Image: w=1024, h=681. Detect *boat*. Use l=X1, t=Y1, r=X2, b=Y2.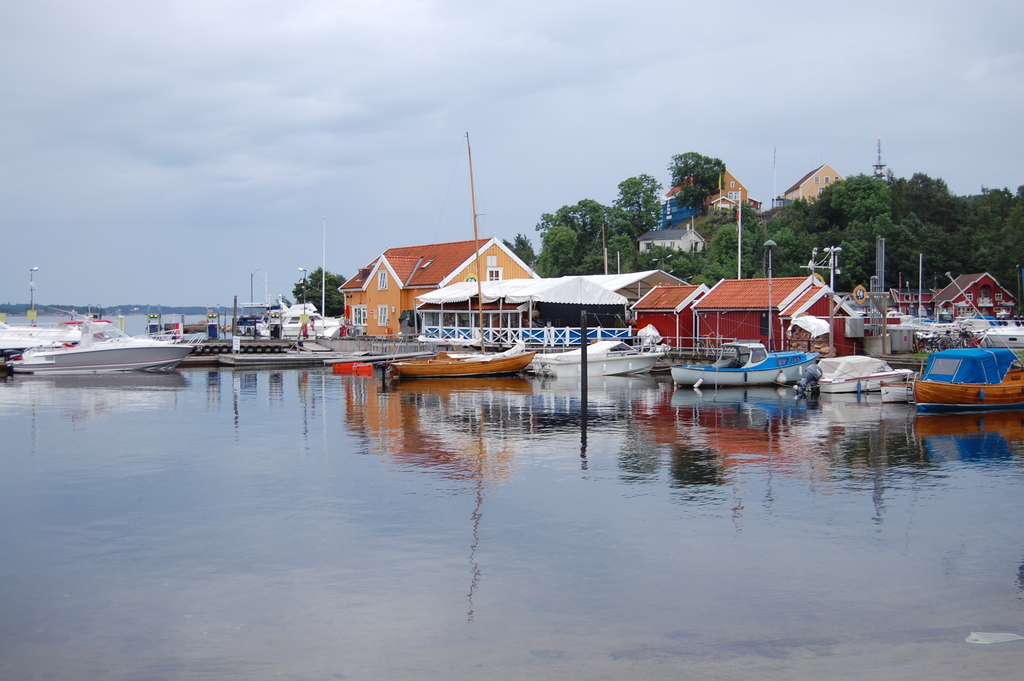
l=0, t=306, r=86, b=356.
